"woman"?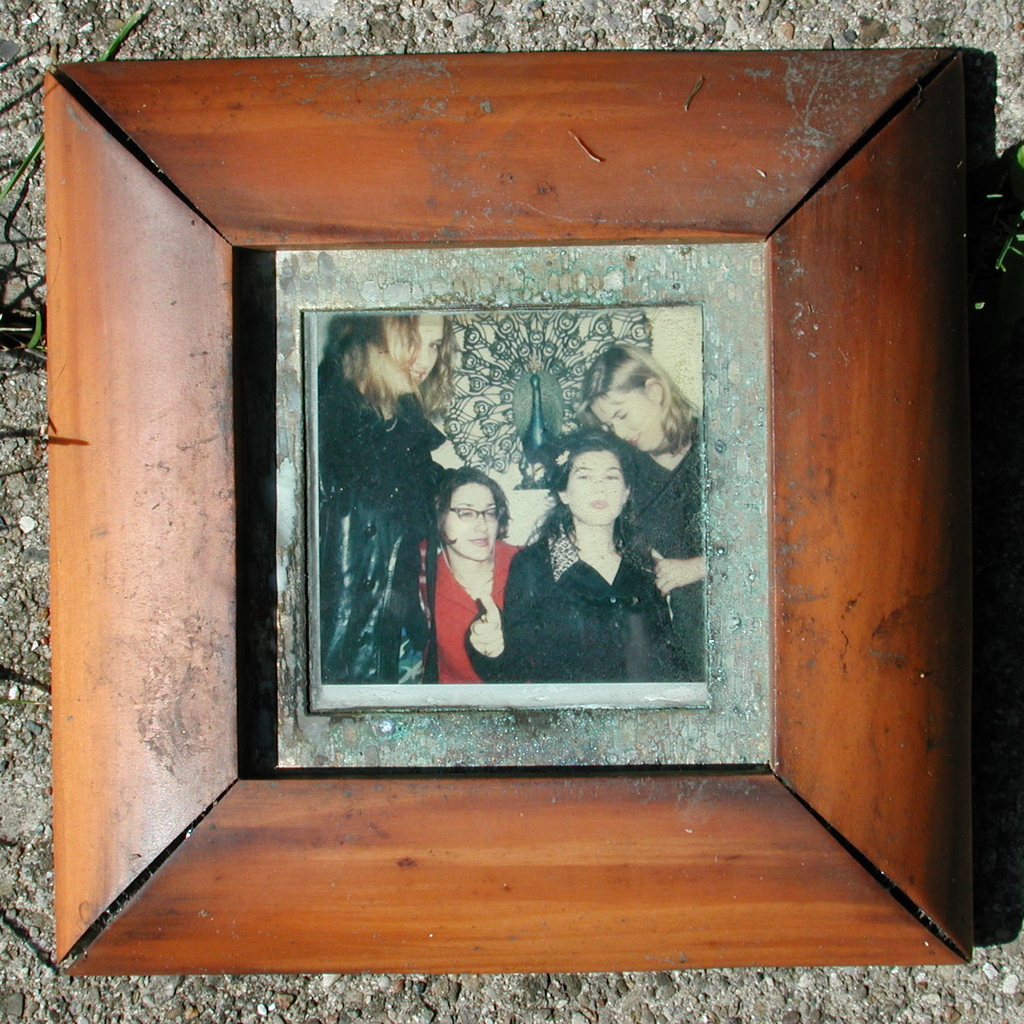
498:440:682:699
